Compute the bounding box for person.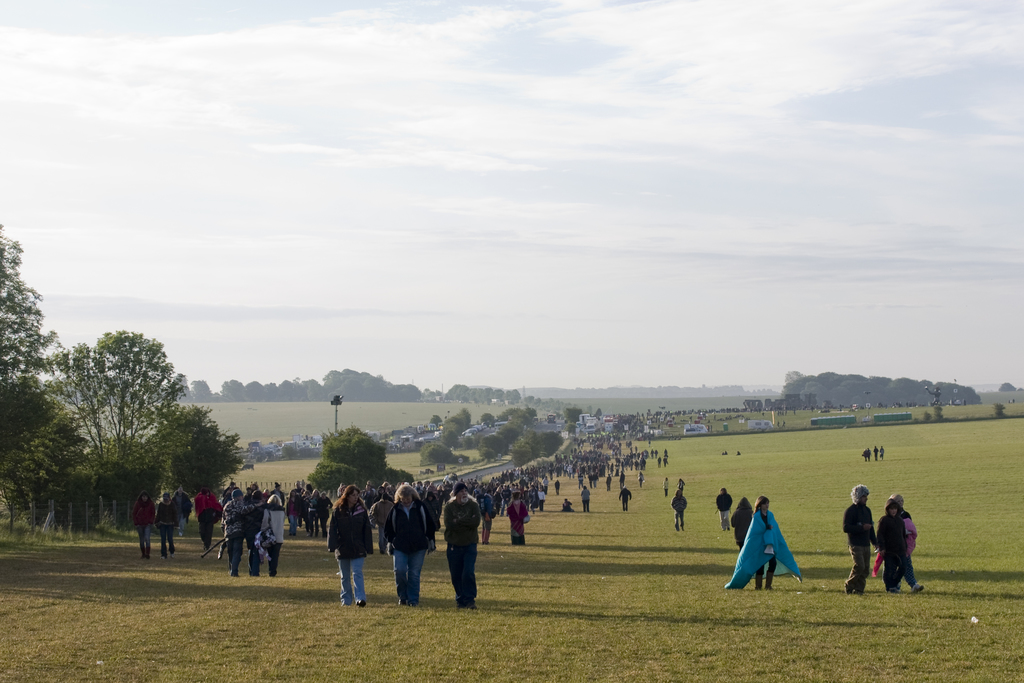
<bbox>189, 486, 219, 559</bbox>.
